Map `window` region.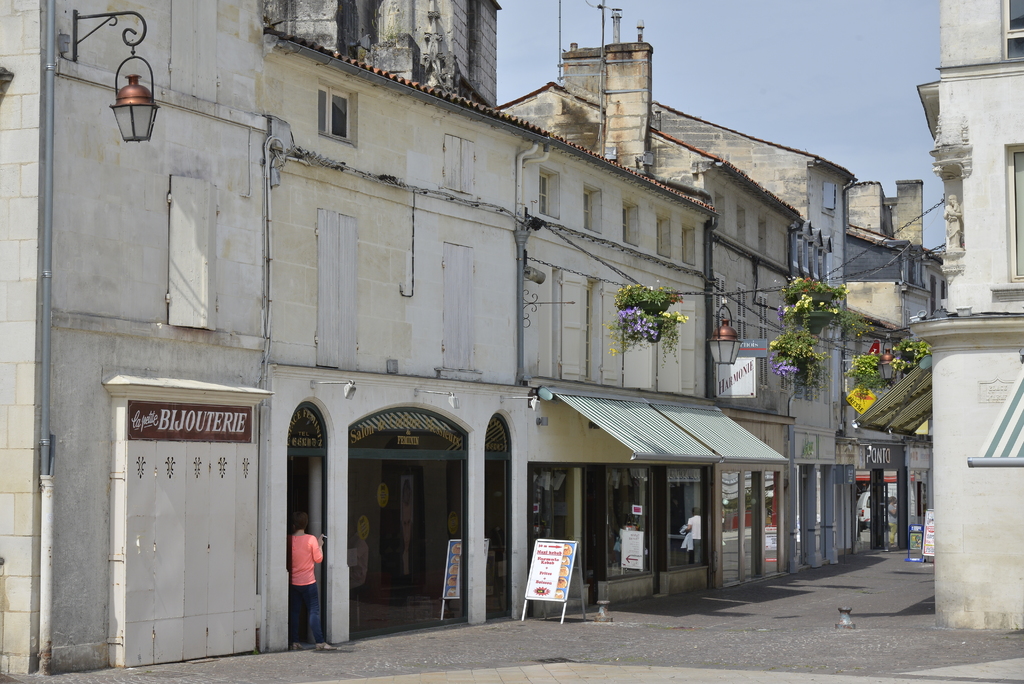
Mapped to <box>313,91,348,129</box>.
